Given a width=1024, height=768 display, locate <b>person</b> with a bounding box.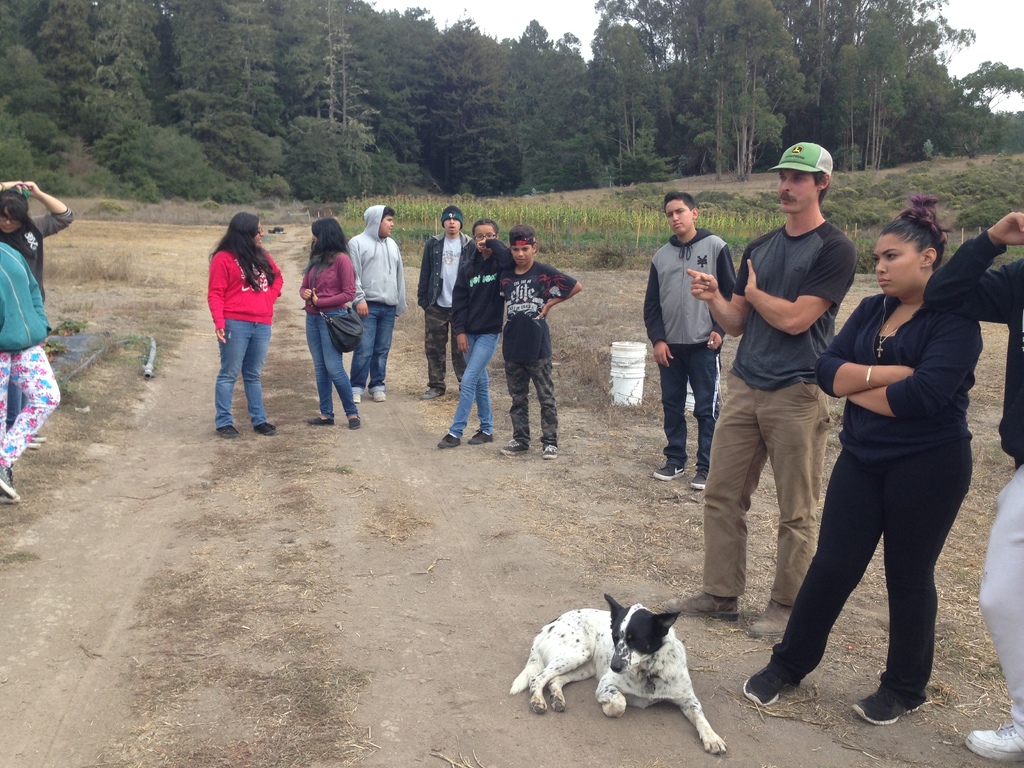
Located: x1=438 y1=216 x2=515 y2=449.
